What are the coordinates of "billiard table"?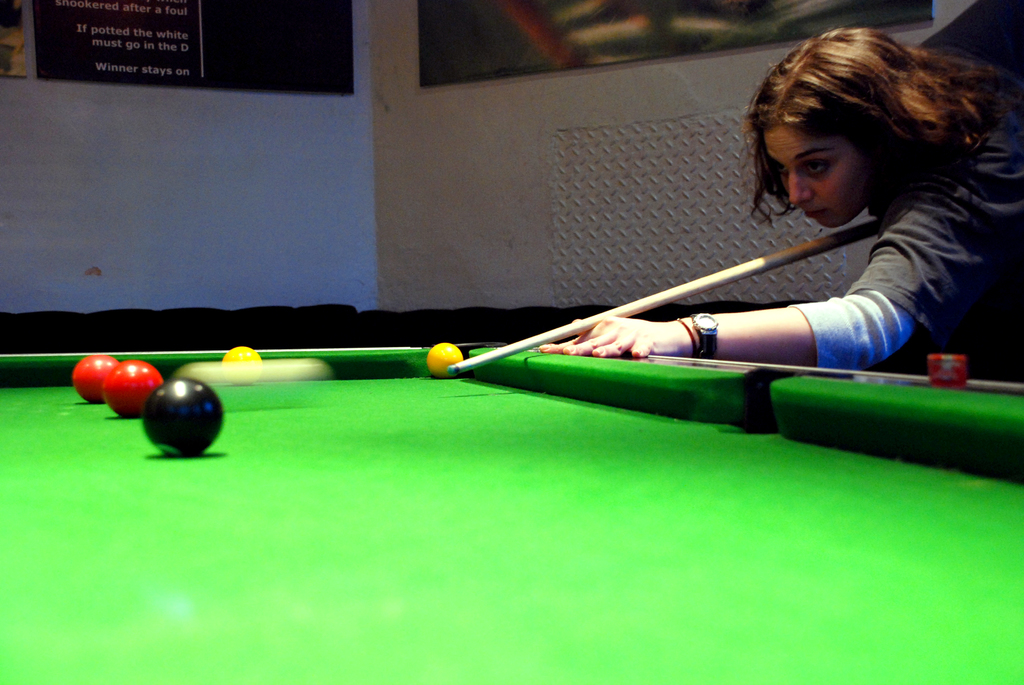
0:345:1023:684.
